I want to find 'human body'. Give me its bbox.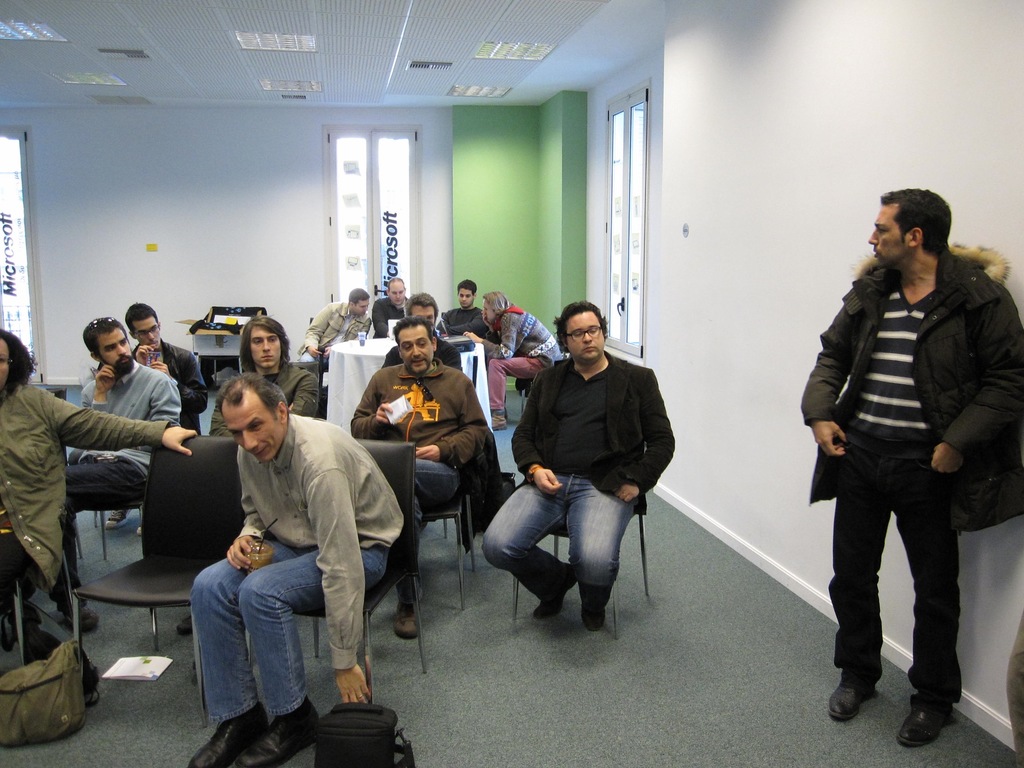
crop(350, 360, 484, 646).
